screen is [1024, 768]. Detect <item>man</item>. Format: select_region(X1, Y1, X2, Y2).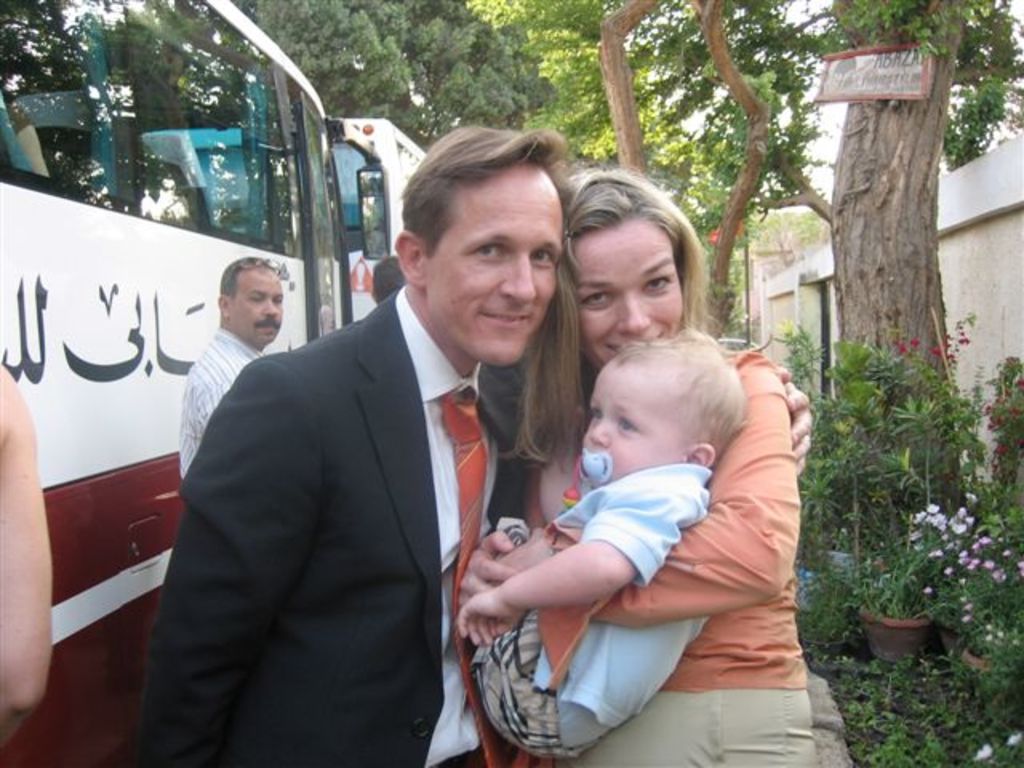
select_region(181, 254, 285, 478).
